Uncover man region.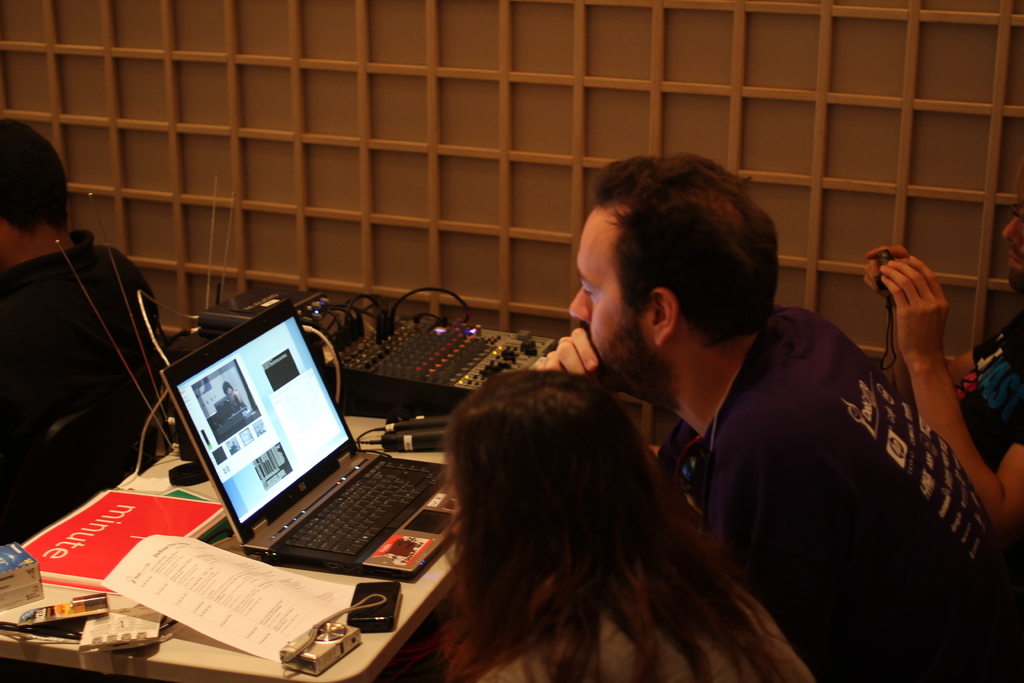
Uncovered: box=[0, 117, 163, 546].
